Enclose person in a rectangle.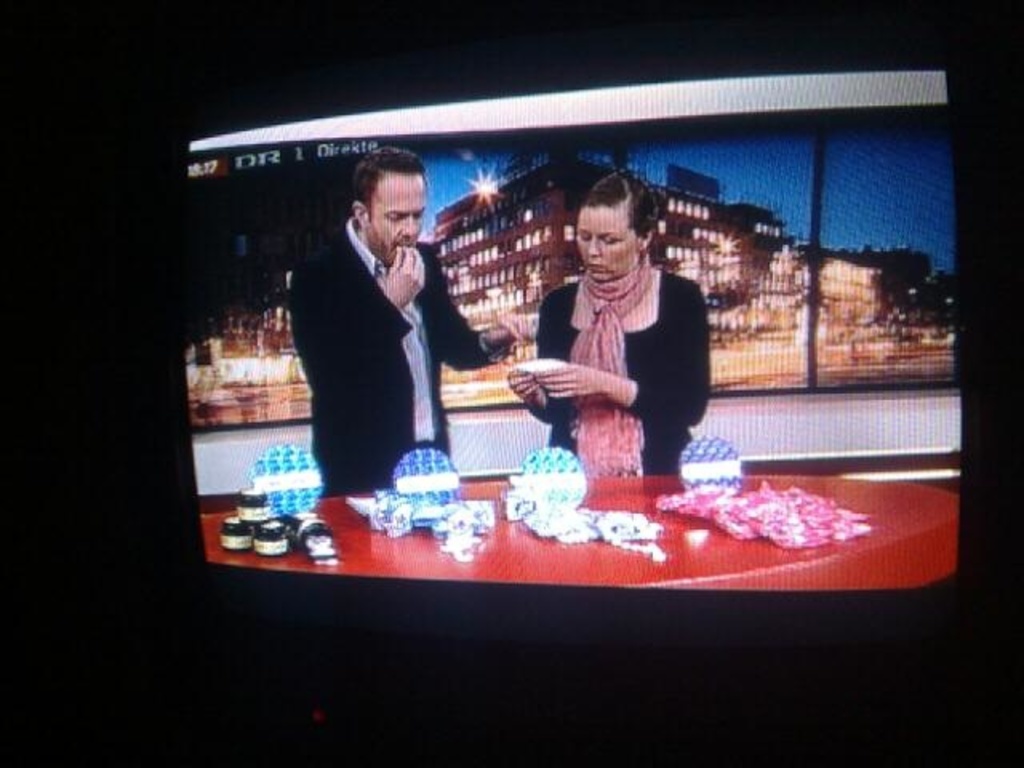
detection(509, 166, 710, 474).
